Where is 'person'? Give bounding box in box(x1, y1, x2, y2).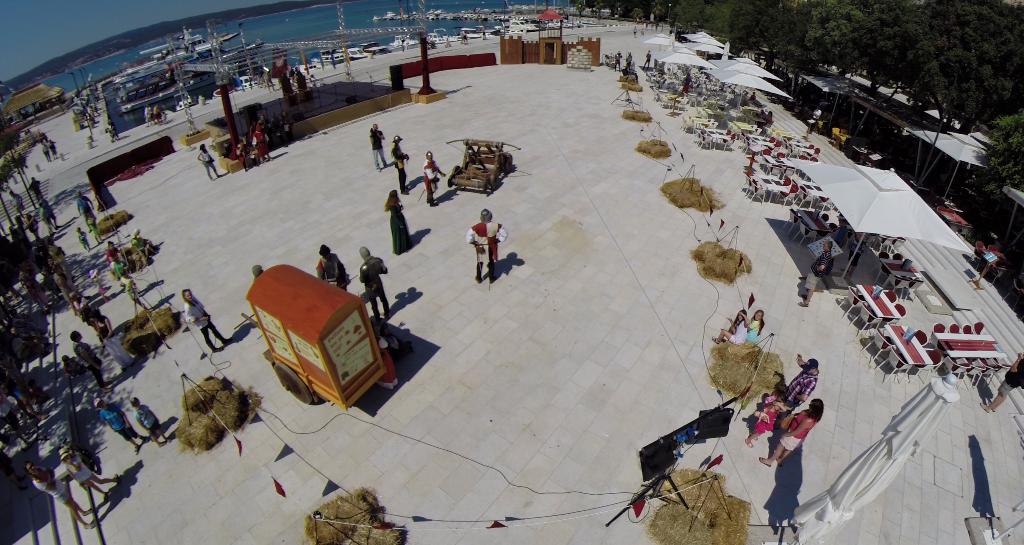
box(380, 188, 411, 248).
